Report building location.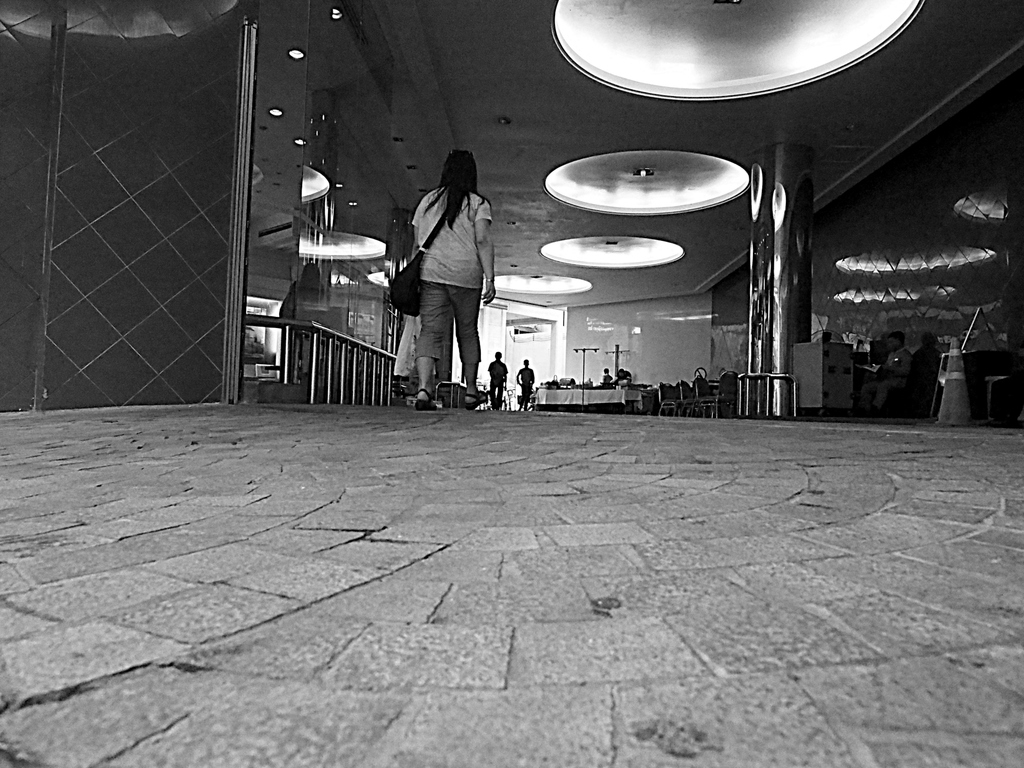
Report: 0 0 1023 767.
